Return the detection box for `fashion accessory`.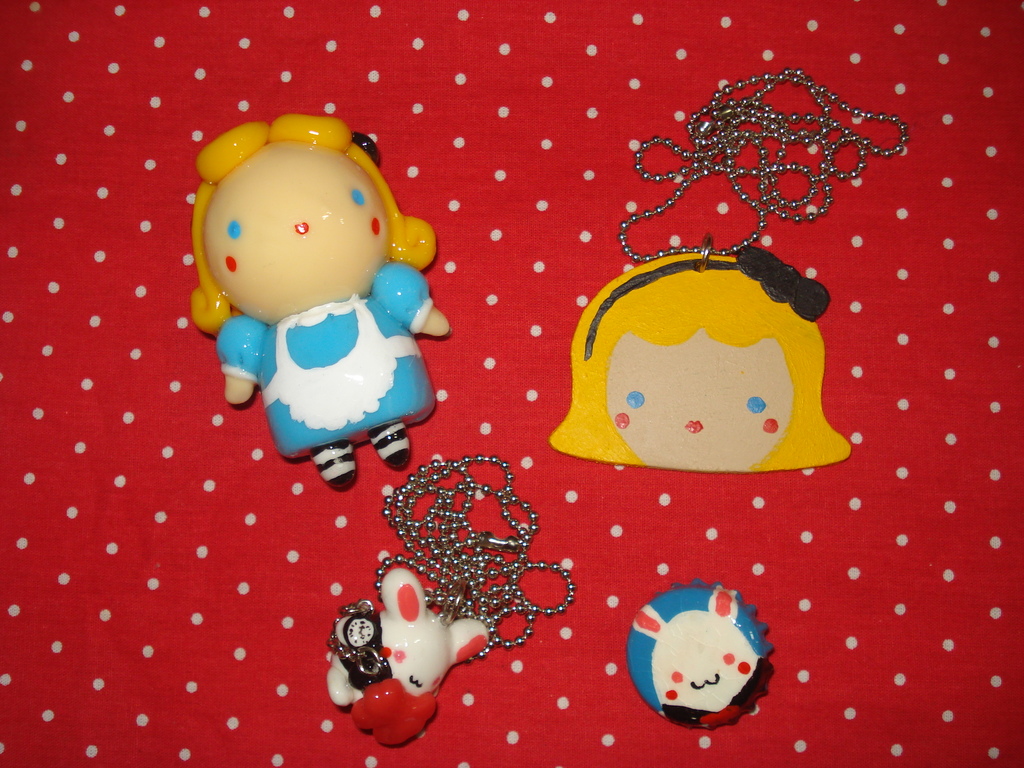
bbox=(547, 67, 911, 474).
